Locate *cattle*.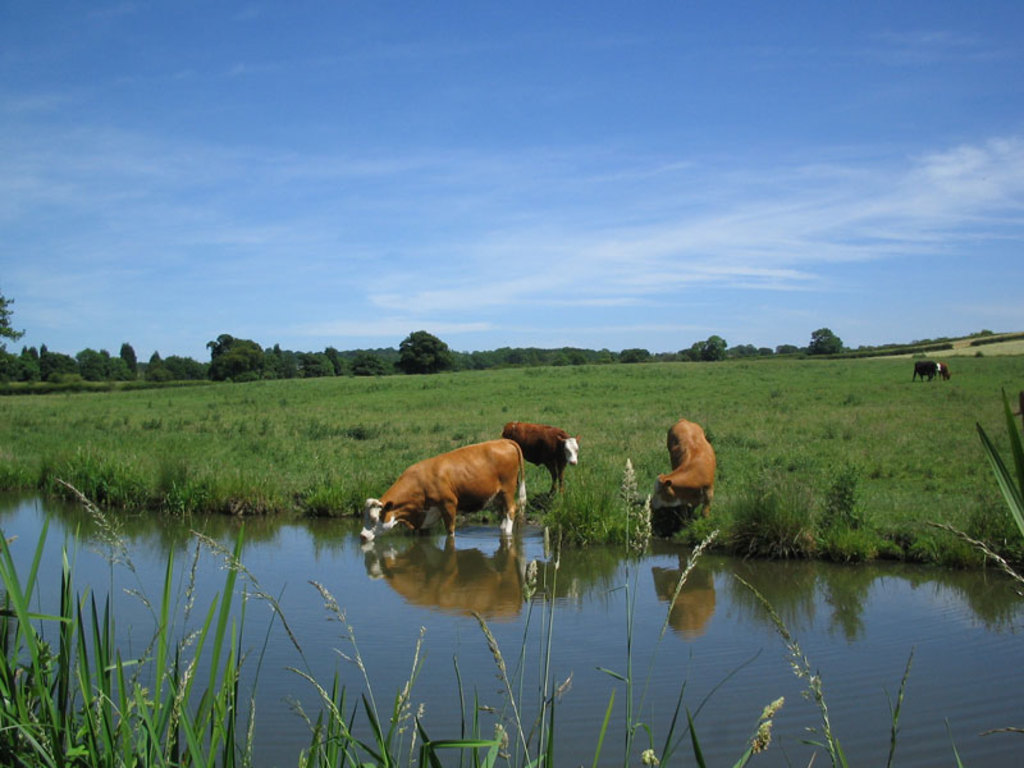
Bounding box: detection(645, 416, 718, 521).
